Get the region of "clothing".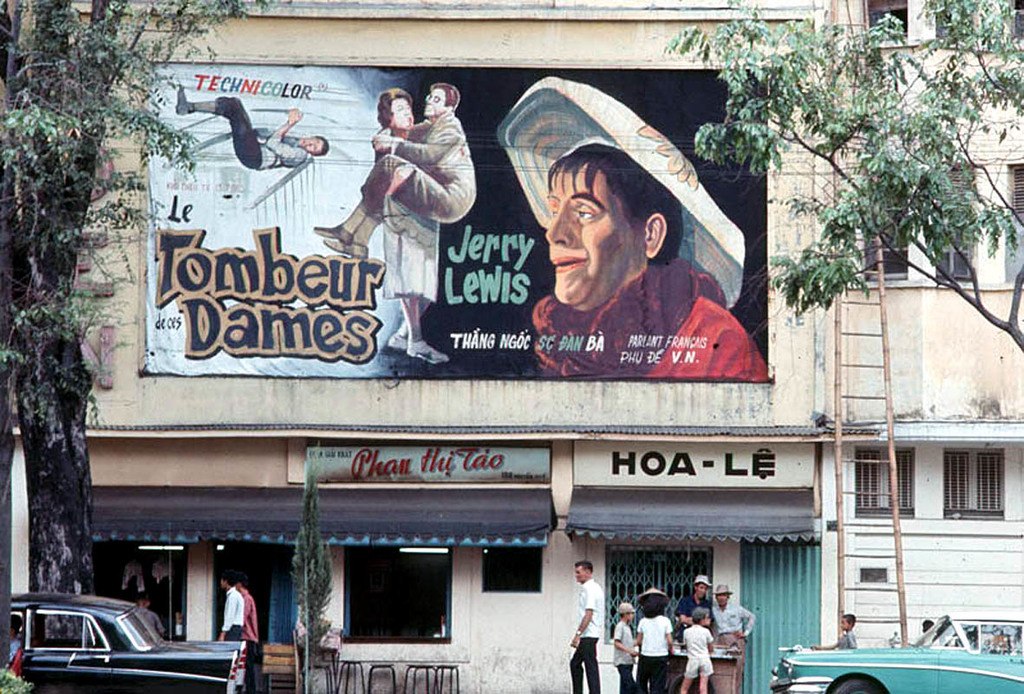
bbox=(213, 97, 309, 172).
